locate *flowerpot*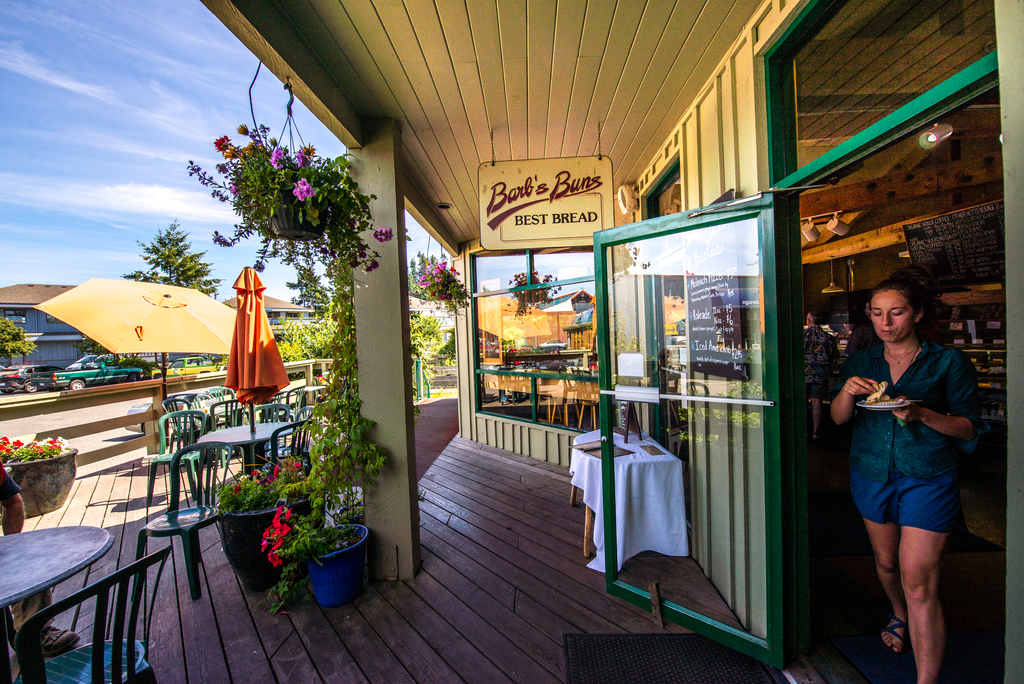
bbox=(268, 193, 332, 242)
